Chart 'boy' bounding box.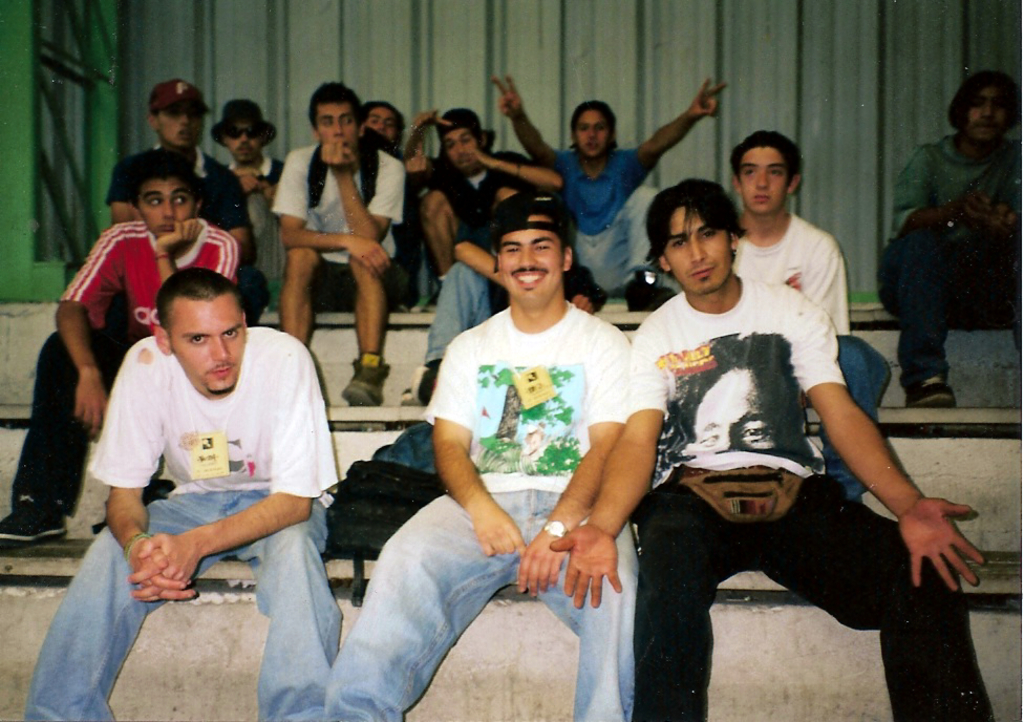
Charted: x1=728 y1=131 x2=889 y2=509.
